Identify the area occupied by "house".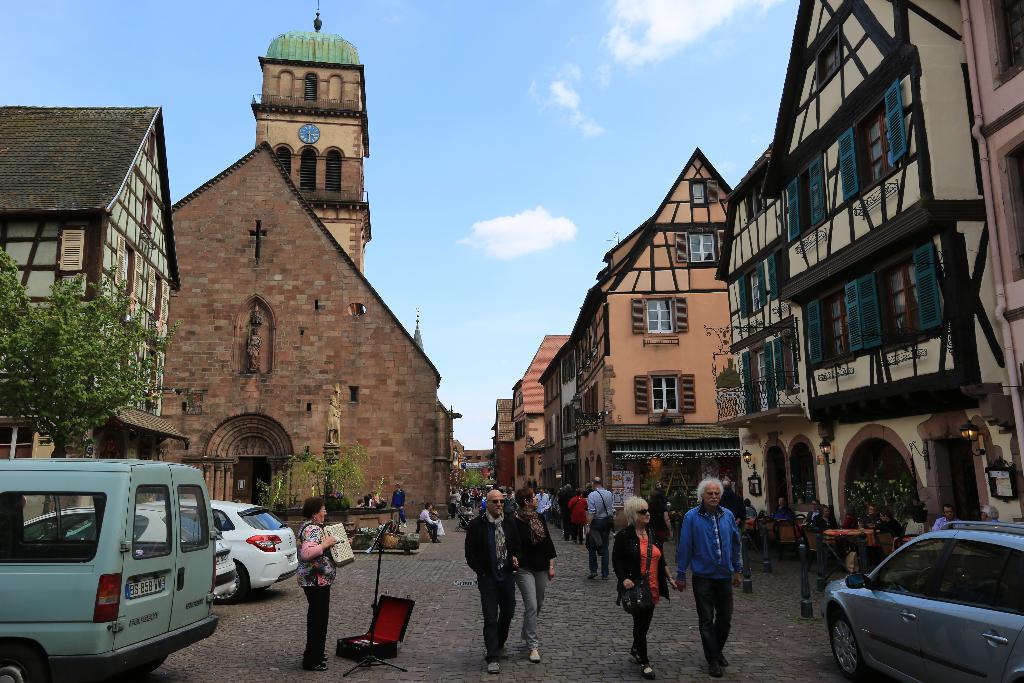
Area: [710,0,1023,567].
